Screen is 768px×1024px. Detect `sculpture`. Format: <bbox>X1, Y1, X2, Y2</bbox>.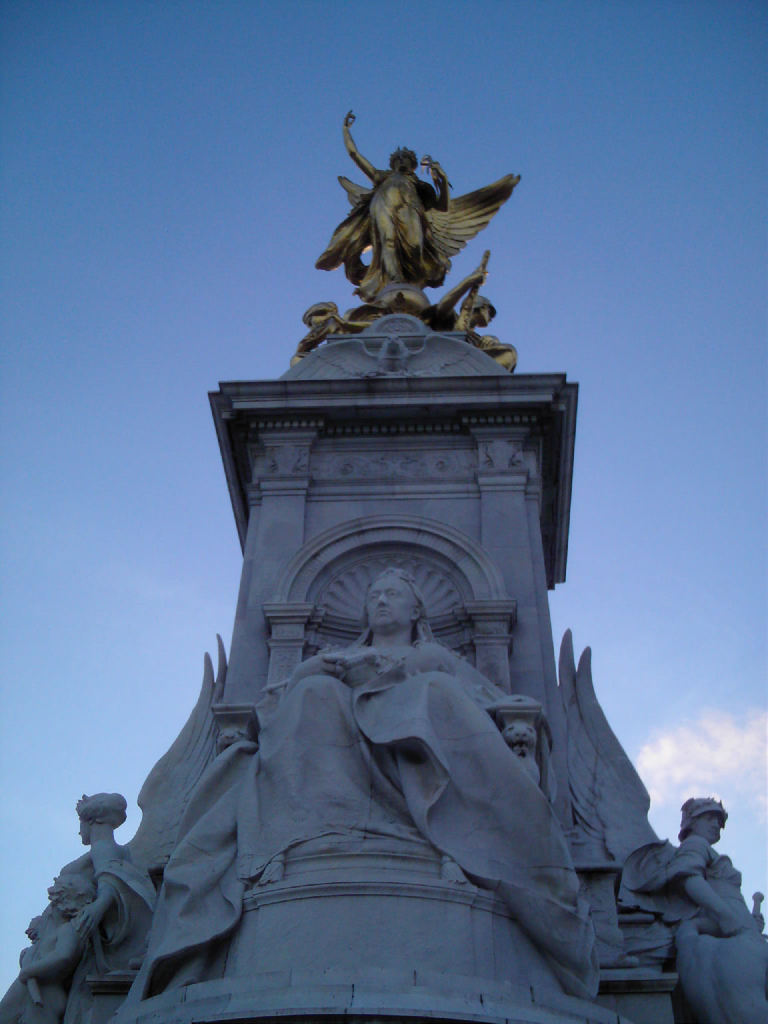
<bbox>552, 629, 767, 1023</bbox>.
